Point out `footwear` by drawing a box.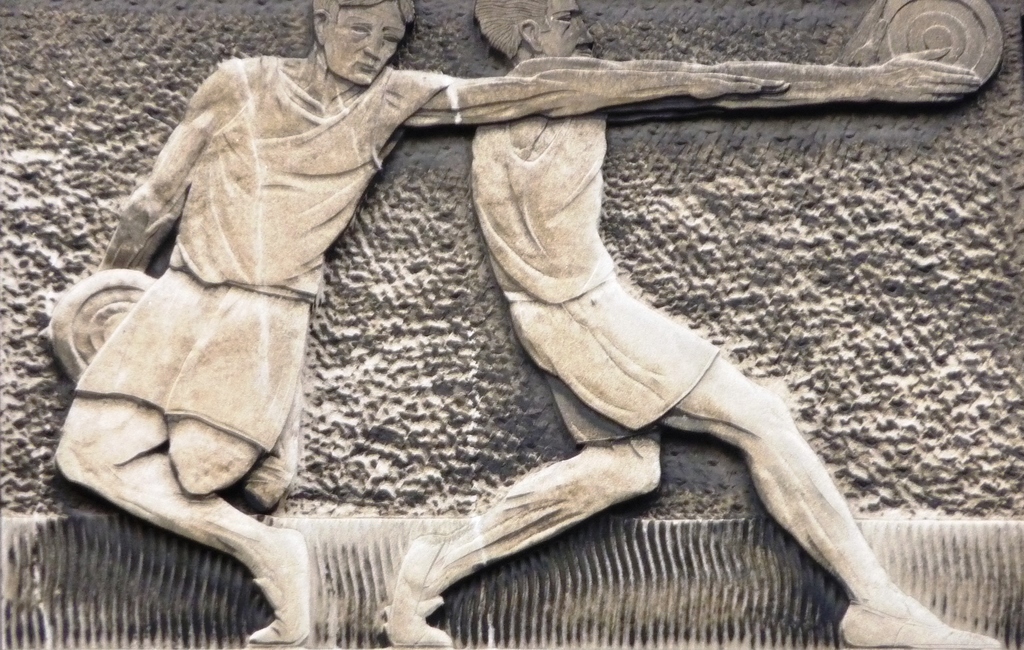
384:532:456:649.
